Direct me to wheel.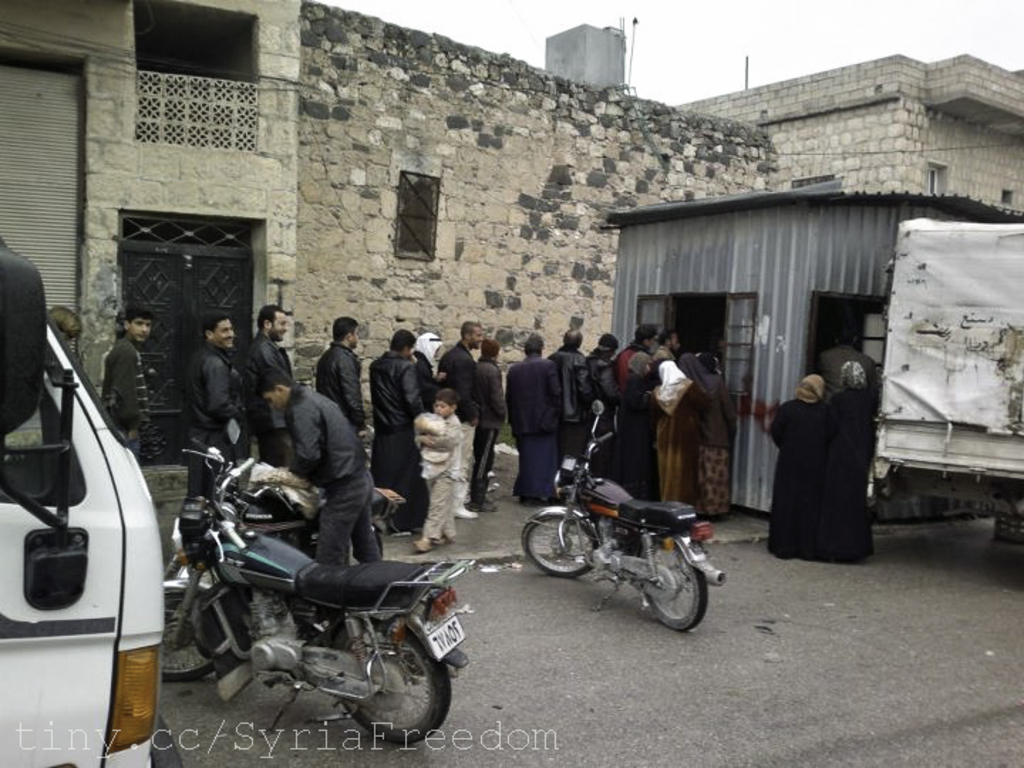
Direction: bbox=(521, 502, 609, 583).
